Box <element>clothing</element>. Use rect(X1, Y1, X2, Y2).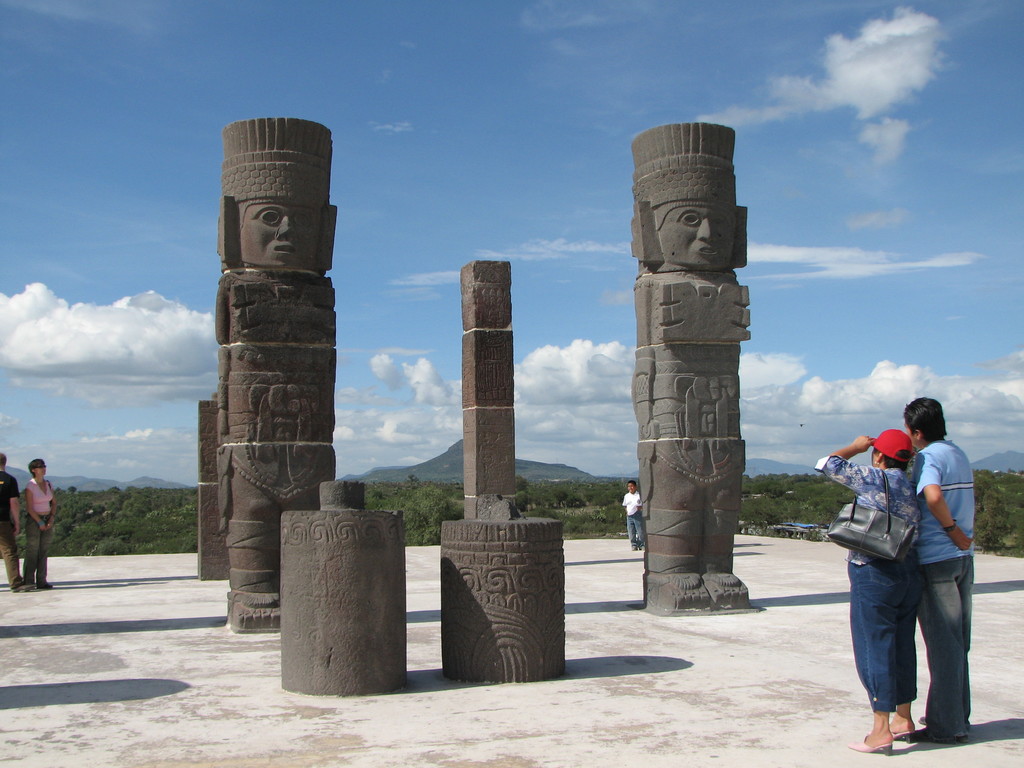
rect(851, 552, 922, 710).
